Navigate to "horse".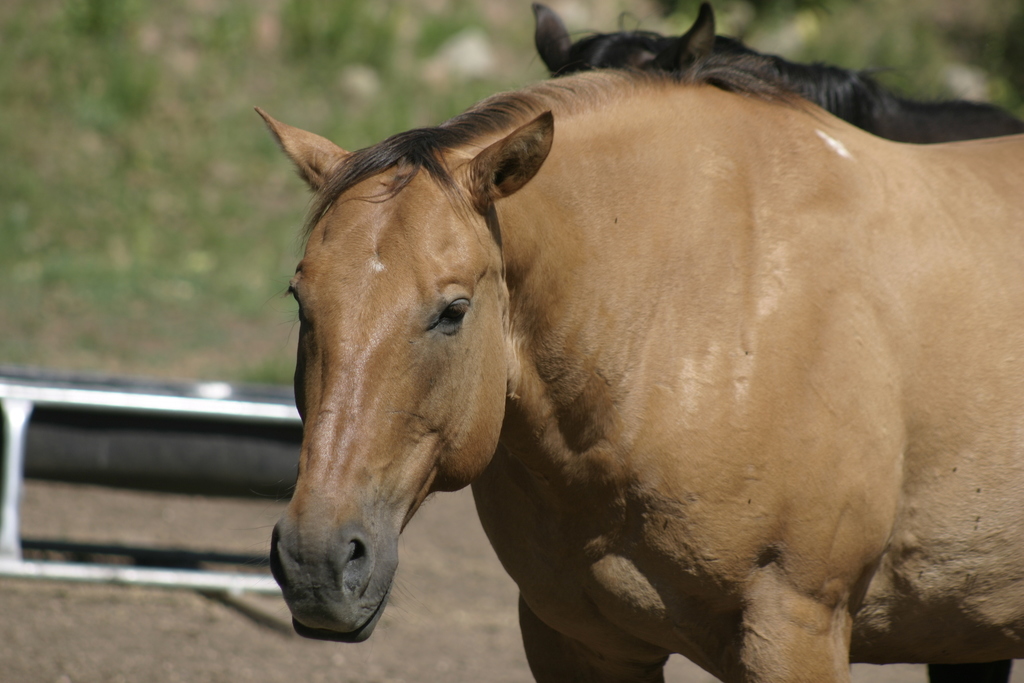
Navigation target: [left=529, top=0, right=1023, bottom=682].
